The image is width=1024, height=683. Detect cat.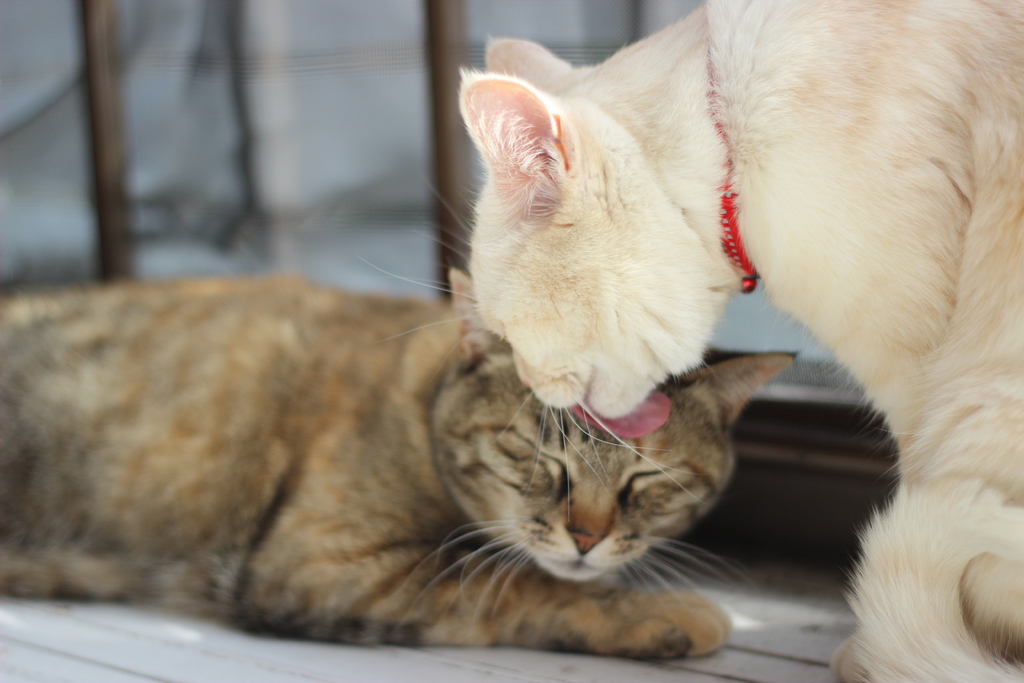
Detection: bbox=[0, 262, 796, 661].
